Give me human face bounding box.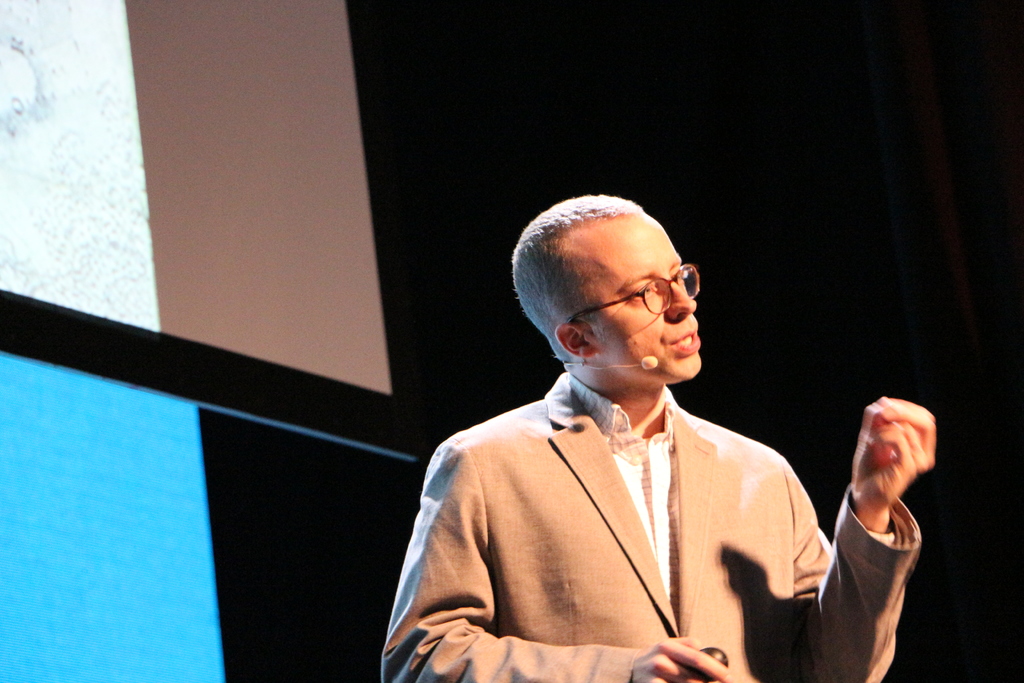
<box>578,213,701,383</box>.
